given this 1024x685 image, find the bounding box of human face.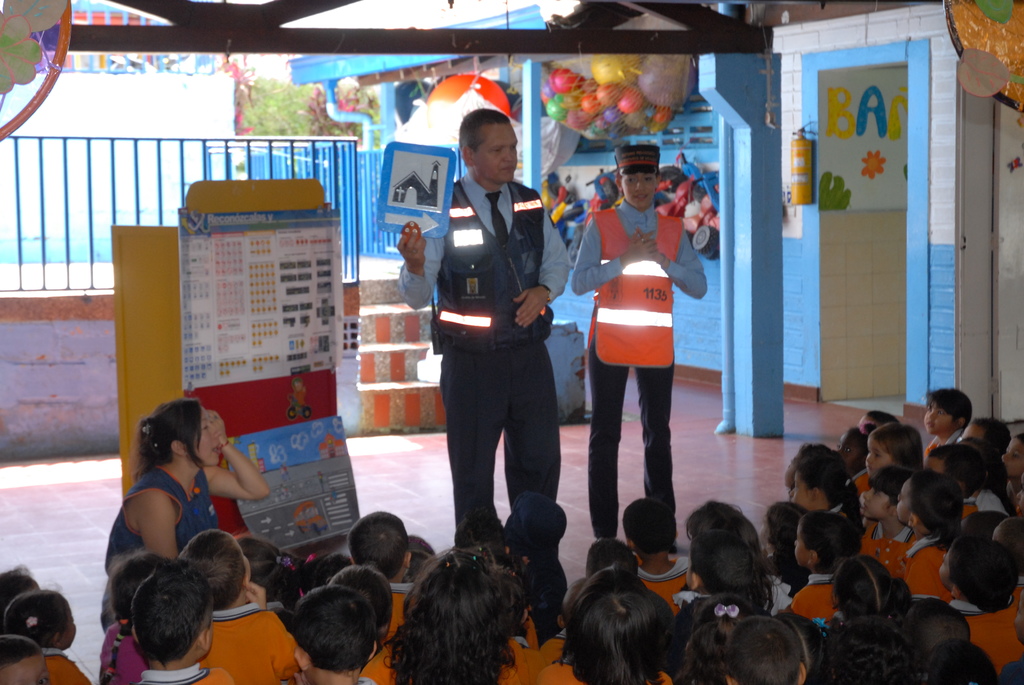
{"left": 194, "top": 406, "right": 224, "bottom": 465}.
